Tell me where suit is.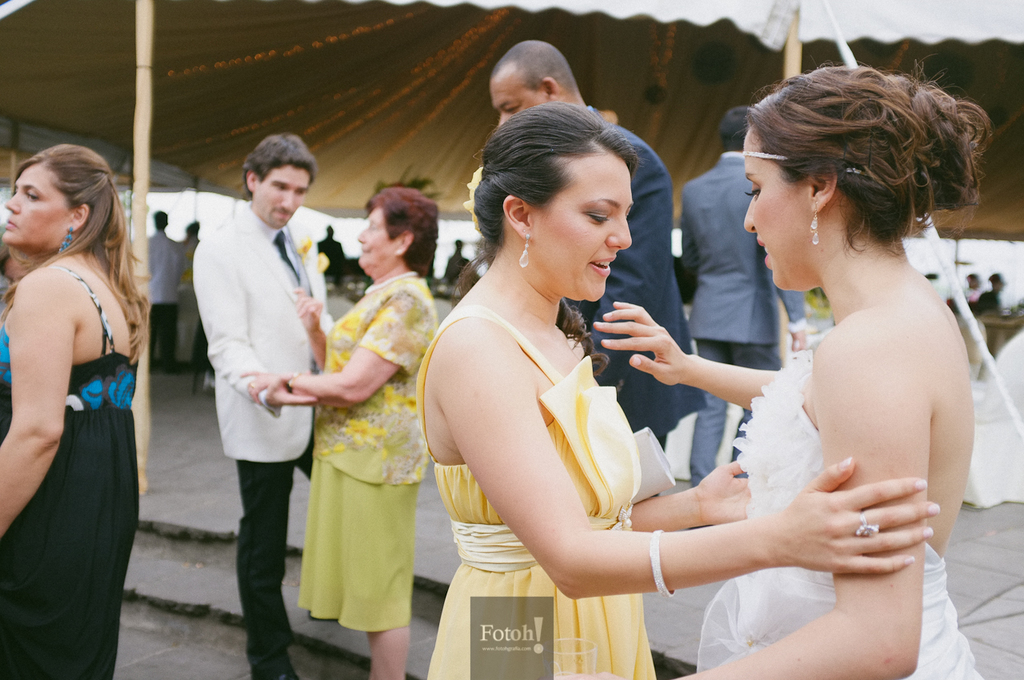
suit is at (x1=680, y1=154, x2=807, y2=479).
